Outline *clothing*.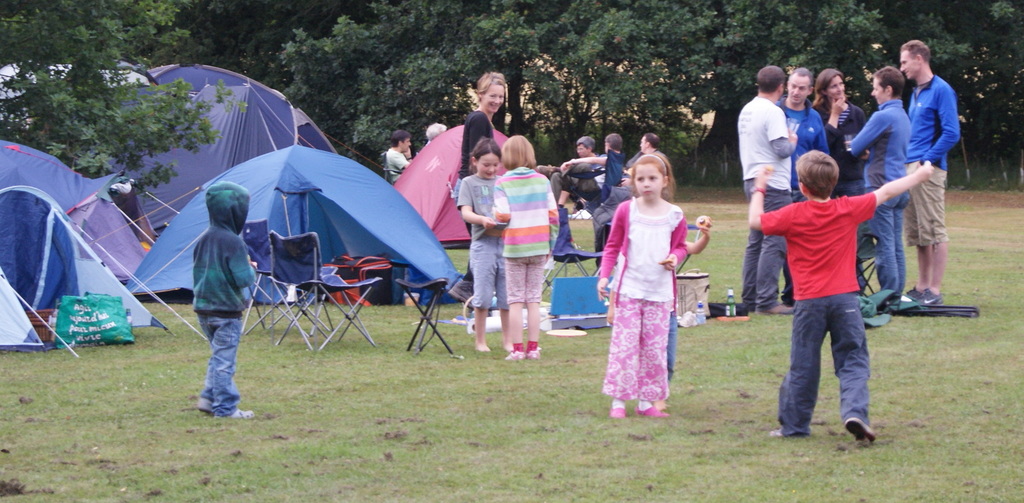
Outline: crop(450, 108, 493, 283).
